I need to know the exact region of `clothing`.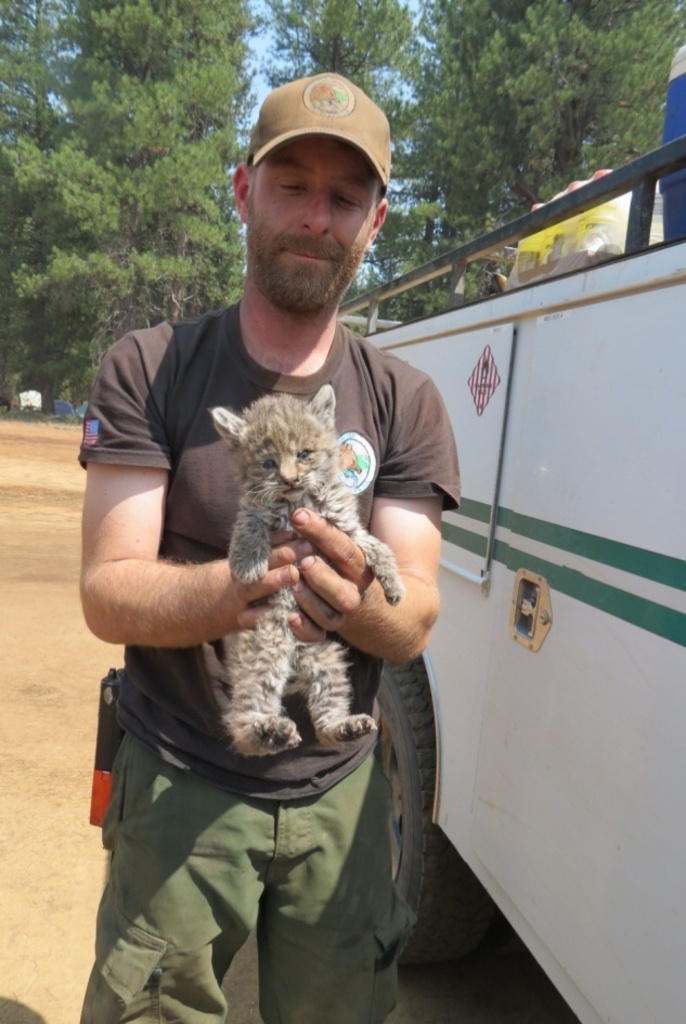
Region: 79:337:433:1006.
